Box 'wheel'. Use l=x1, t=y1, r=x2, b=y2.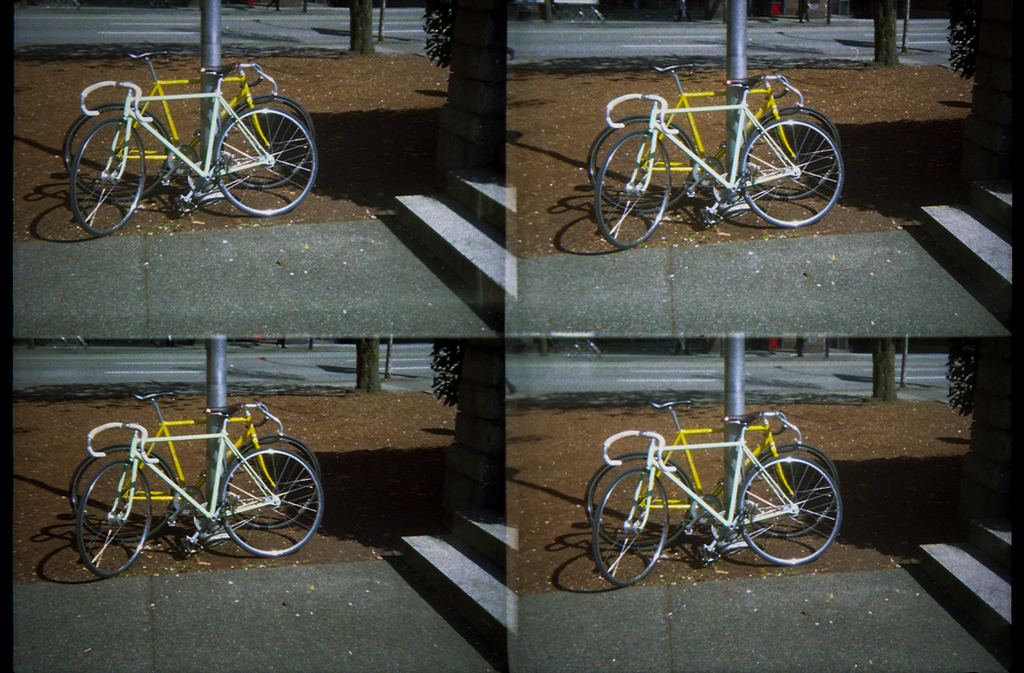
l=63, t=90, r=174, b=192.
